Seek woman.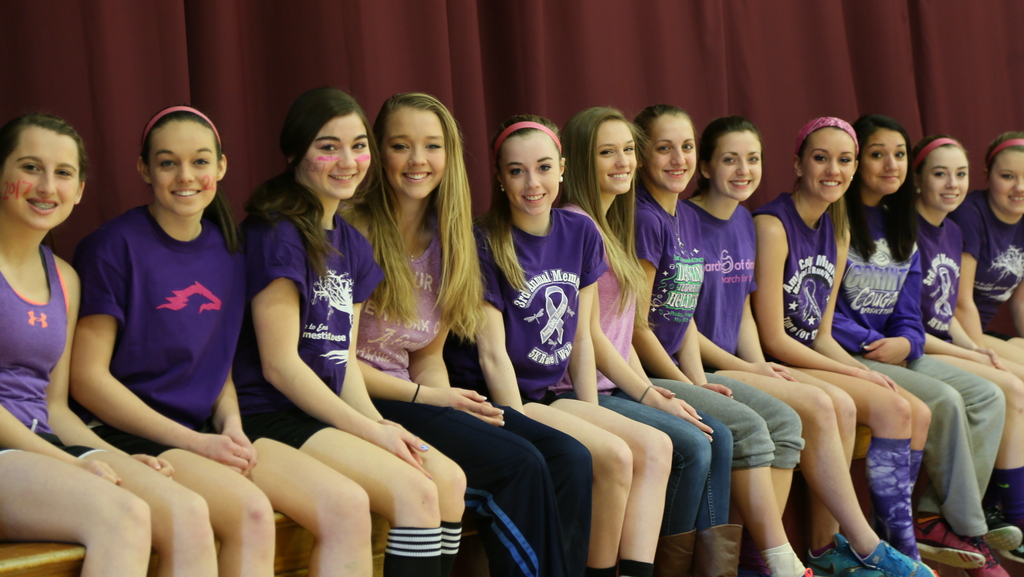
941:123:1023:368.
